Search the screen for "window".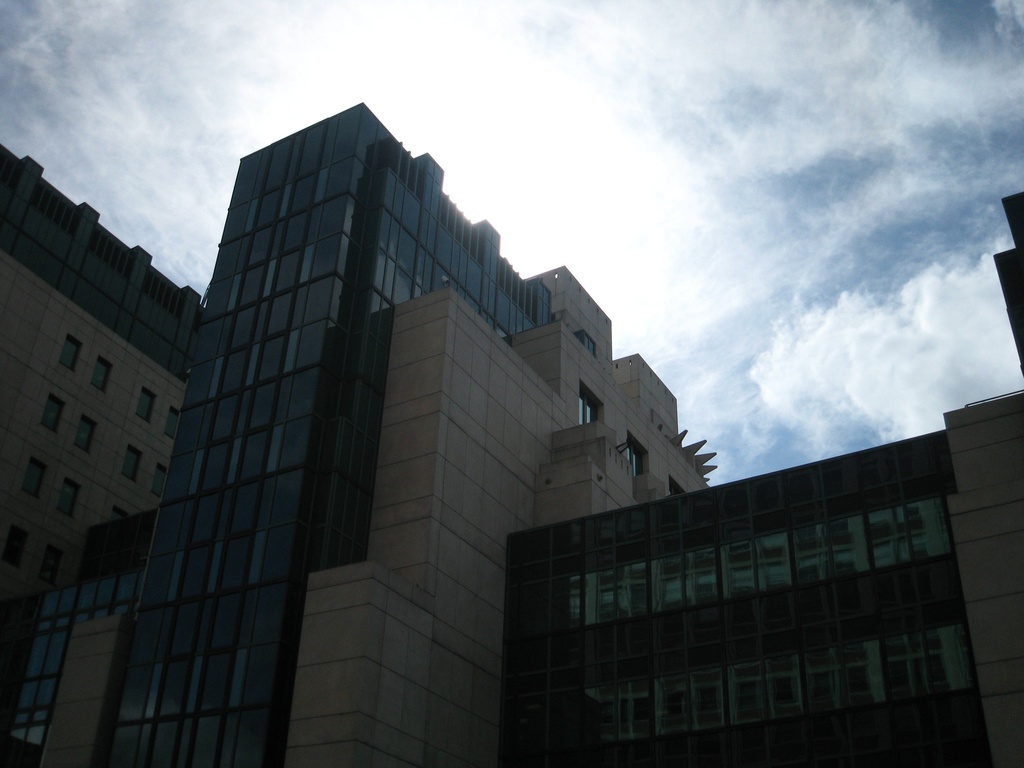
Found at [left=36, top=545, right=59, bottom=590].
